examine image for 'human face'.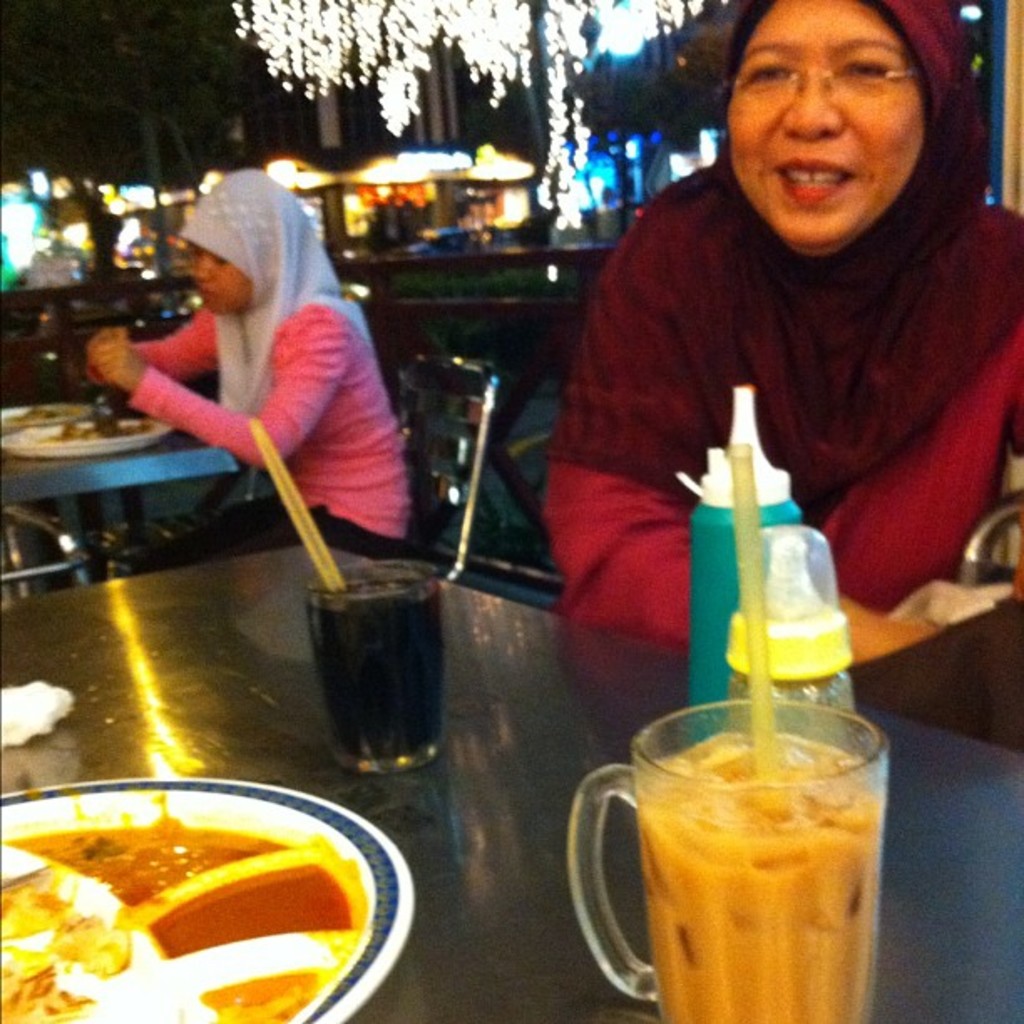
Examination result: [187,231,251,315].
